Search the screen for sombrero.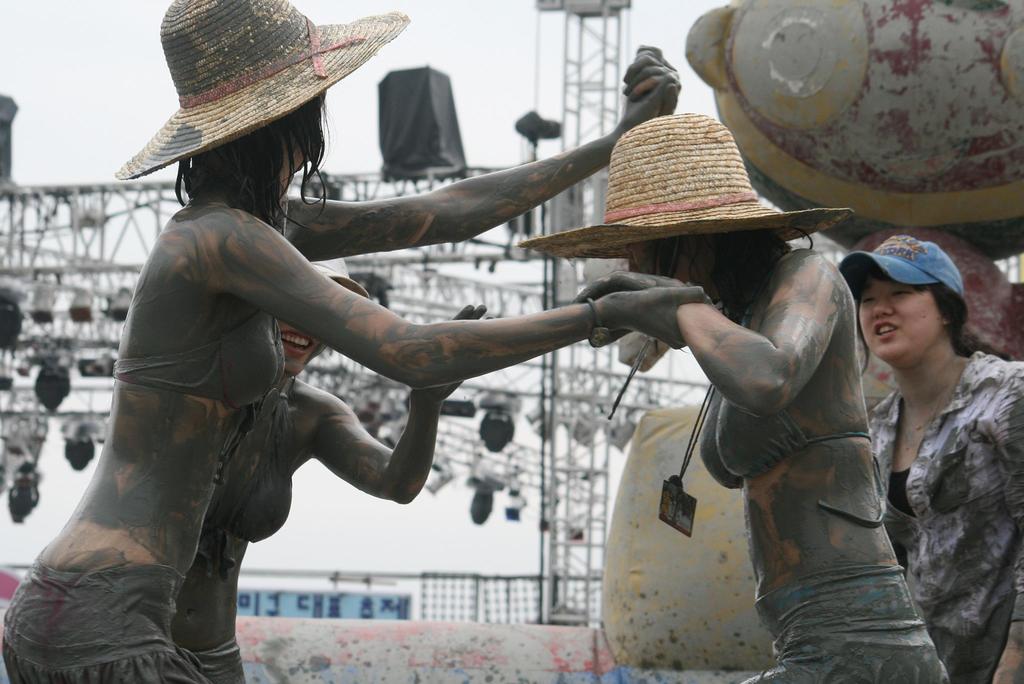
Found at detection(115, 0, 410, 181).
